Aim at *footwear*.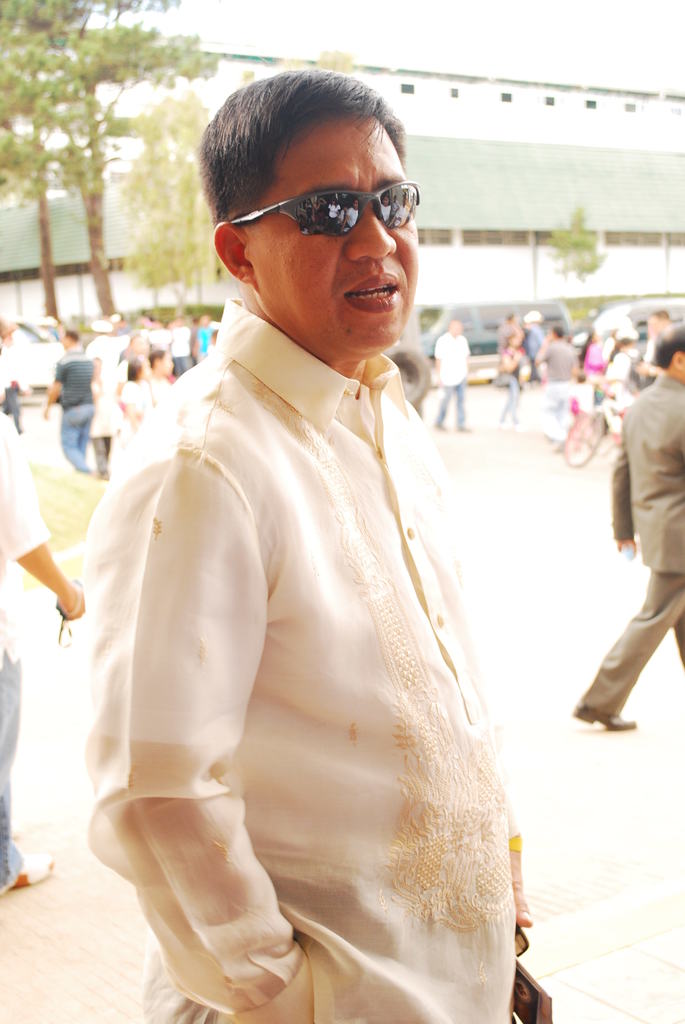
Aimed at {"x1": 570, "y1": 702, "x2": 640, "y2": 732}.
